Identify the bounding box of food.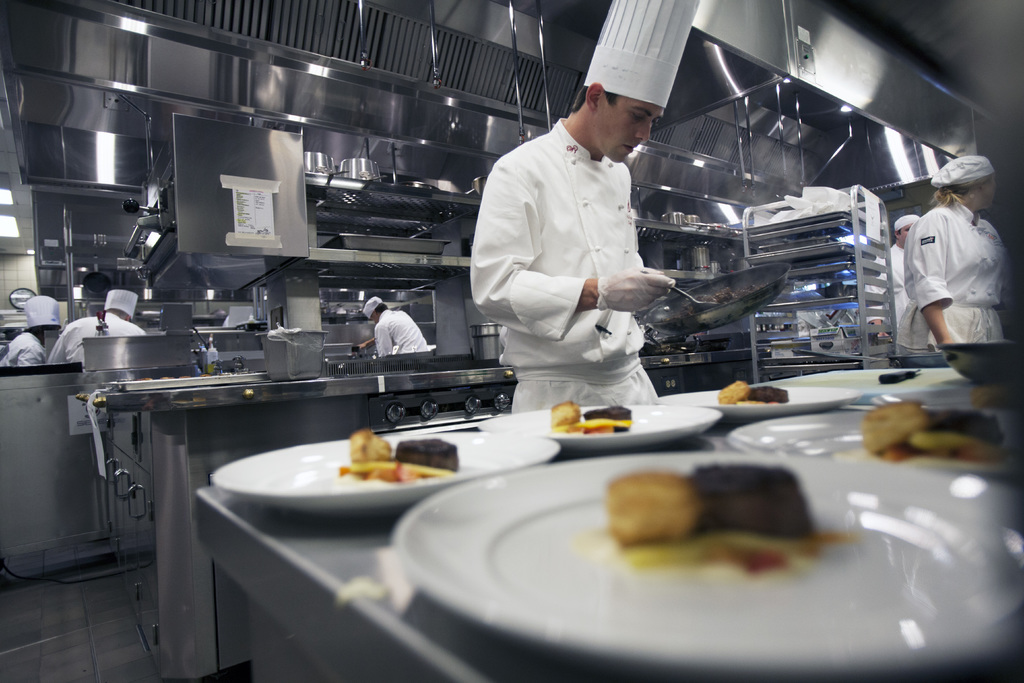
[748, 384, 790, 404].
